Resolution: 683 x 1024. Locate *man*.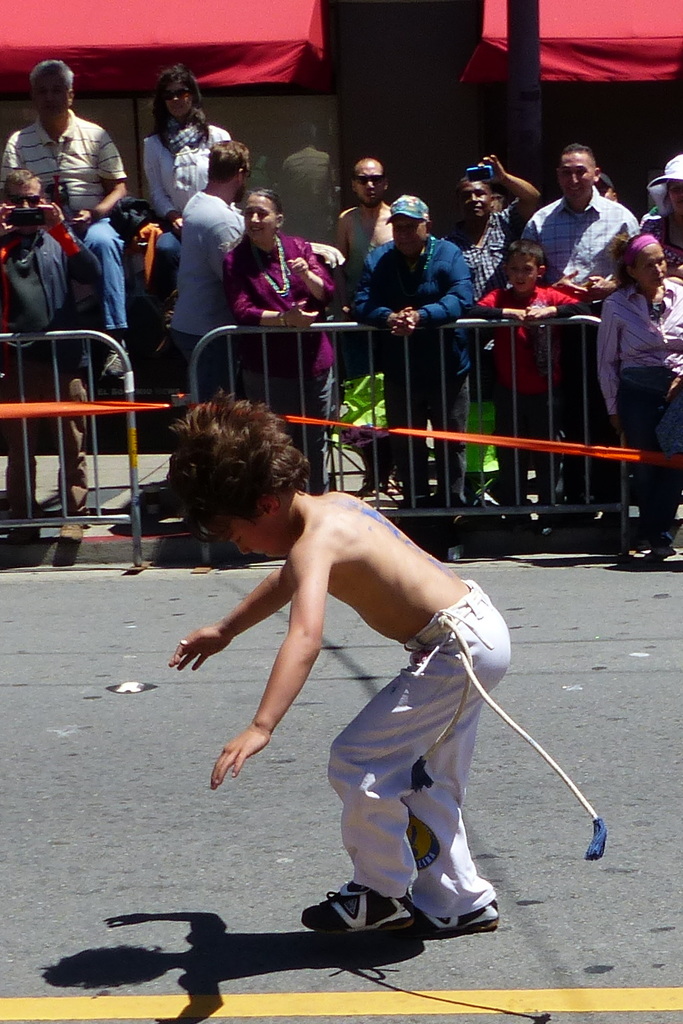
pyautogui.locateOnScreen(0, 163, 90, 542).
